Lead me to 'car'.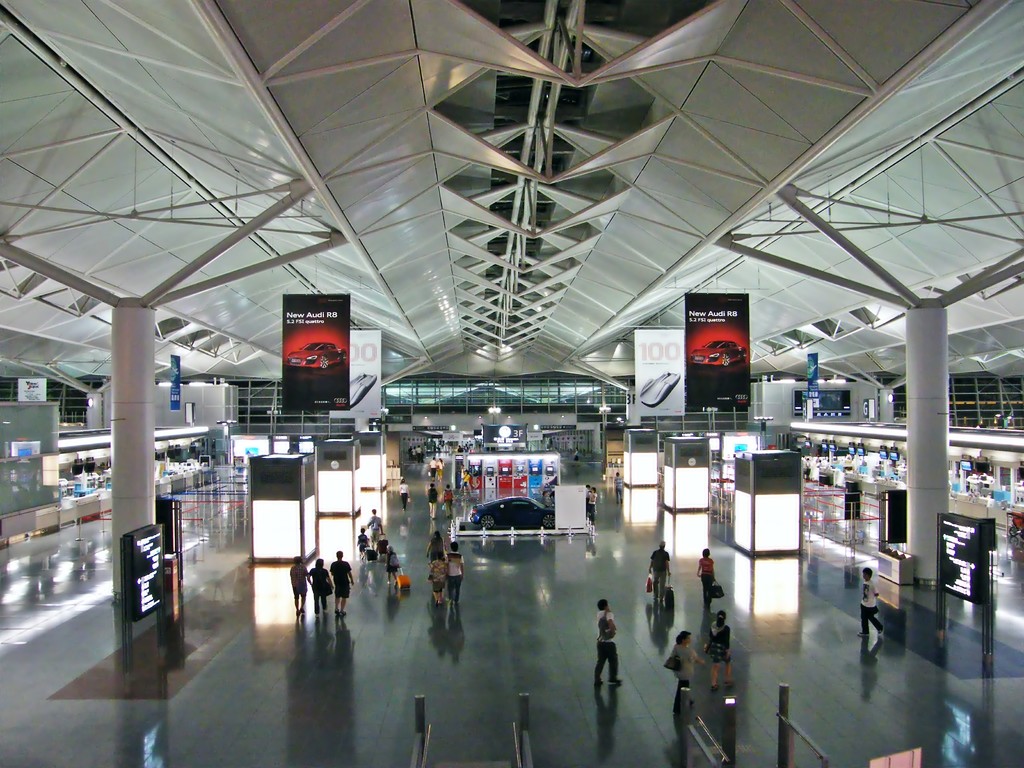
Lead to left=282, top=342, right=346, bottom=369.
